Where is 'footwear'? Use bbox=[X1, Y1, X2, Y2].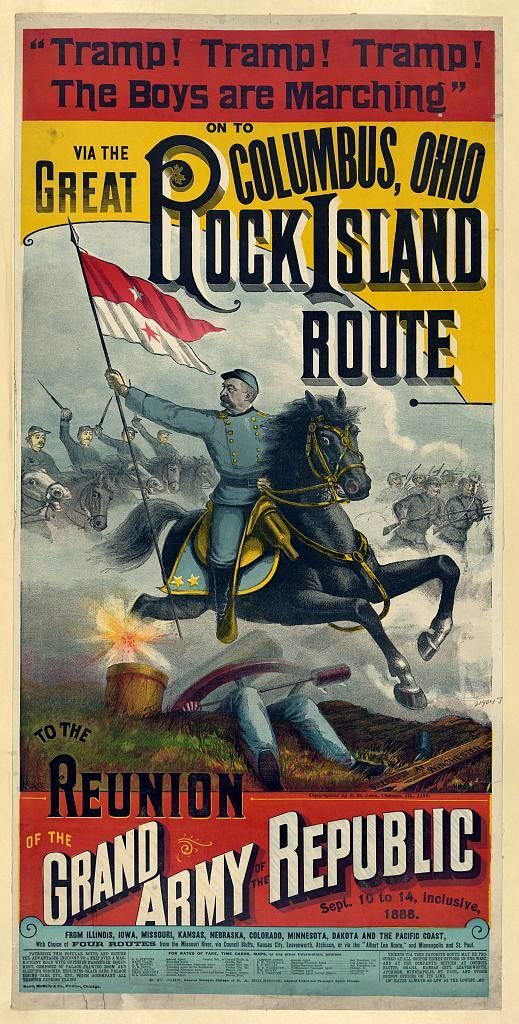
bbox=[343, 751, 391, 781].
